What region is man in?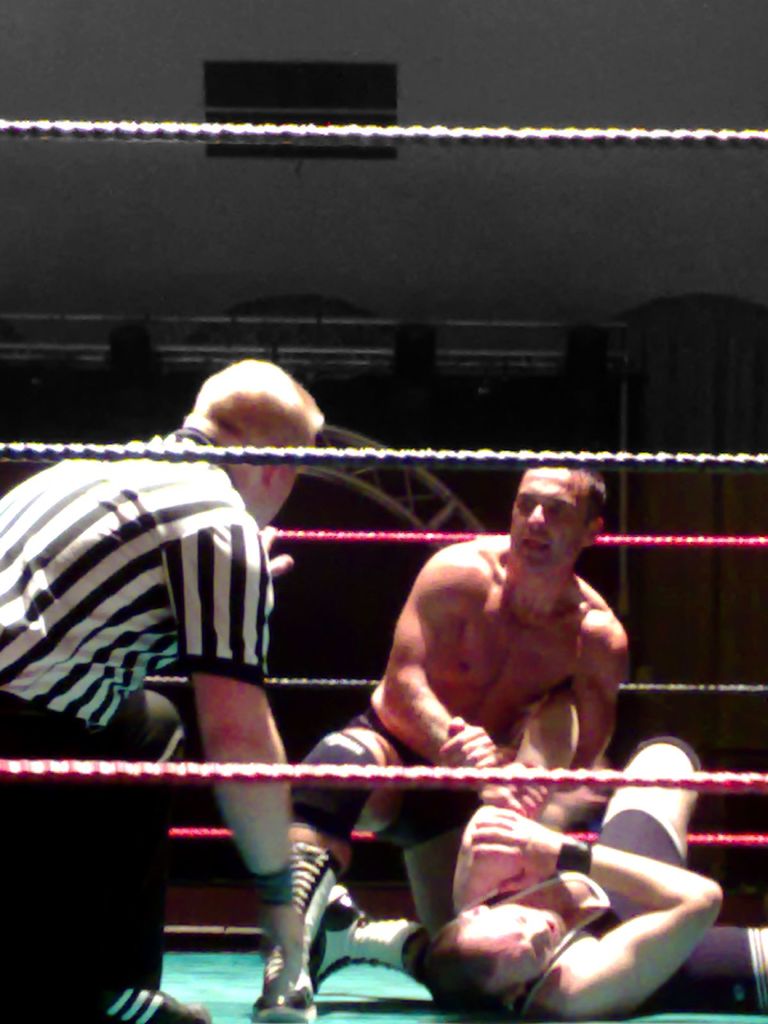
x1=317, y1=482, x2=667, y2=975.
